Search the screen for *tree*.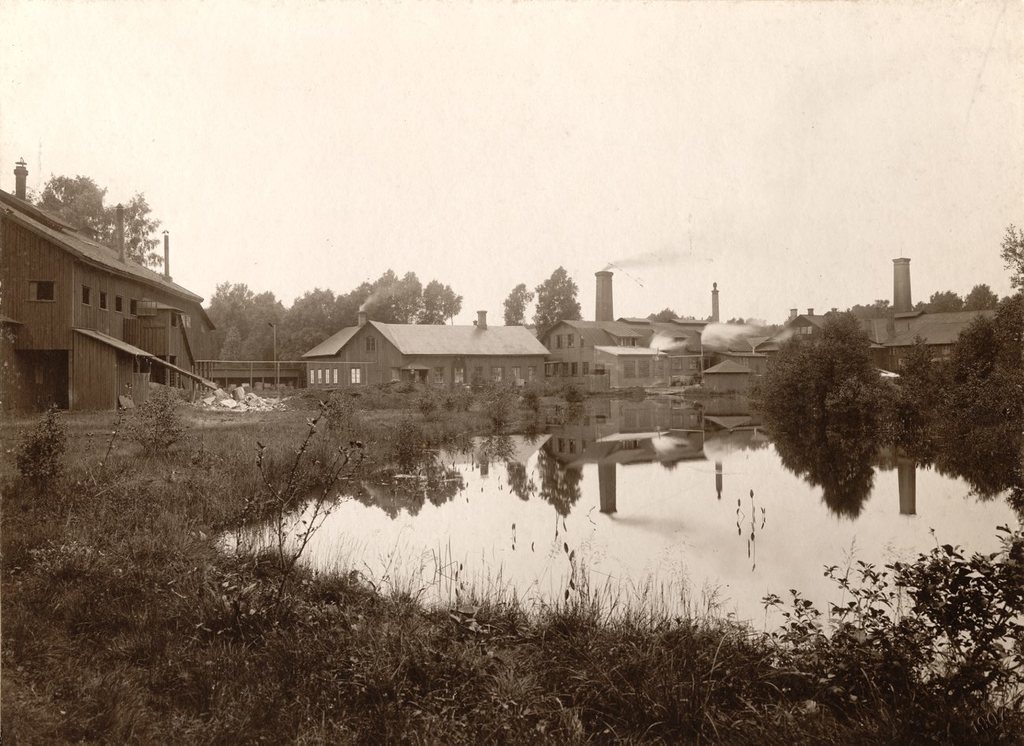
Found at {"left": 529, "top": 265, "right": 583, "bottom": 339}.
